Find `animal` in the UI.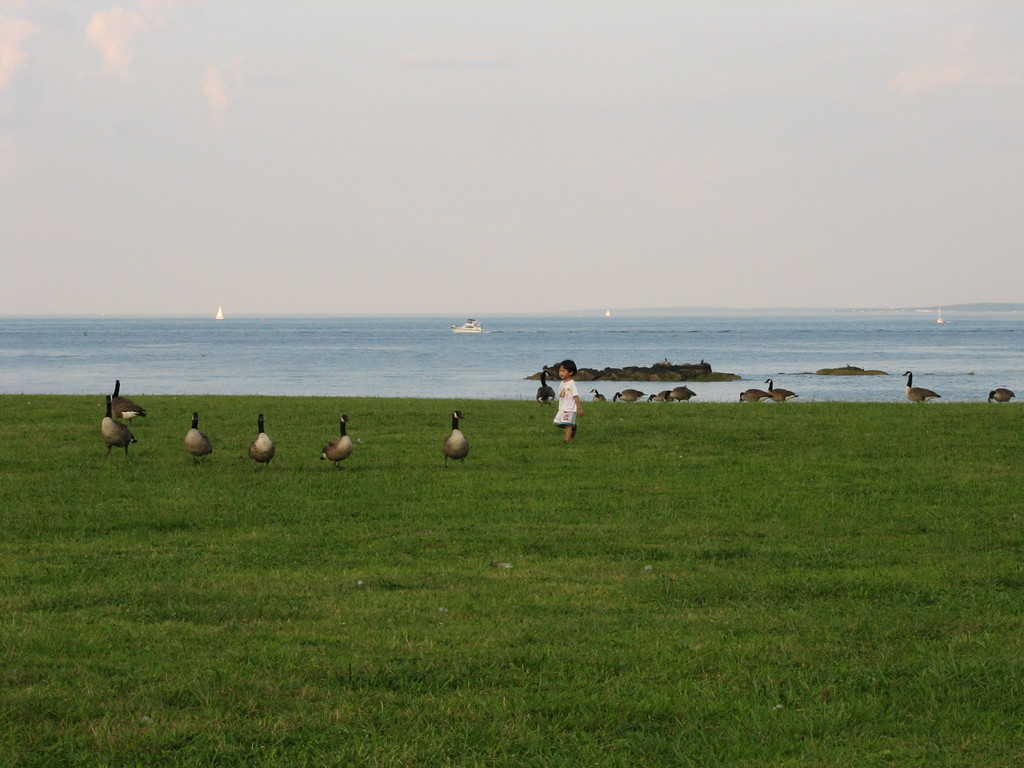
UI element at 610/389/648/403.
